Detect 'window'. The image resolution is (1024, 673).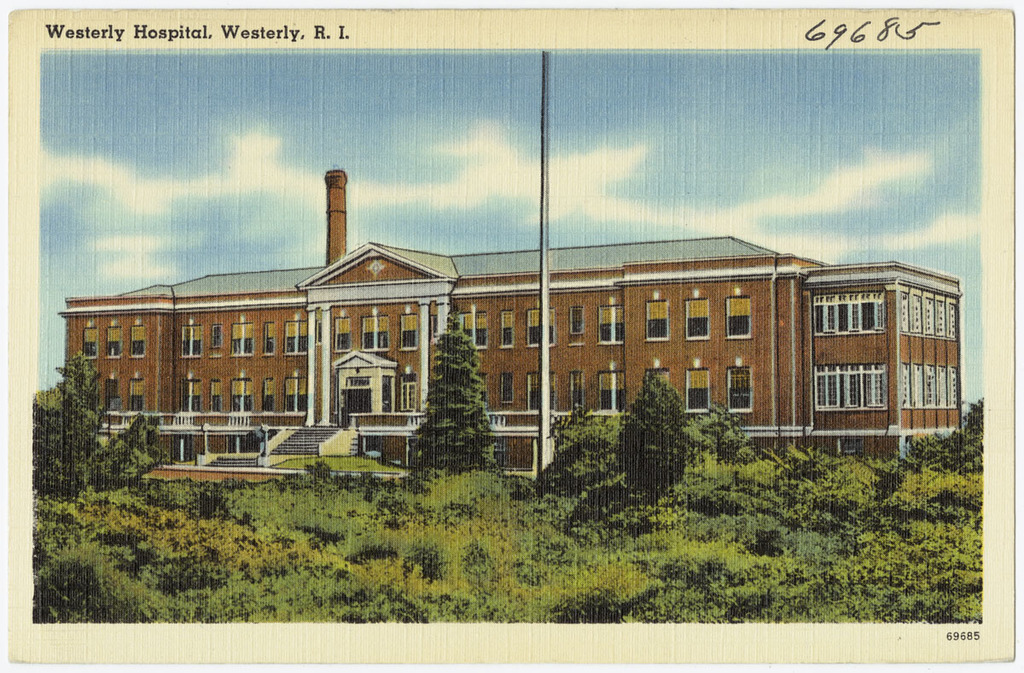
select_region(460, 315, 487, 346).
